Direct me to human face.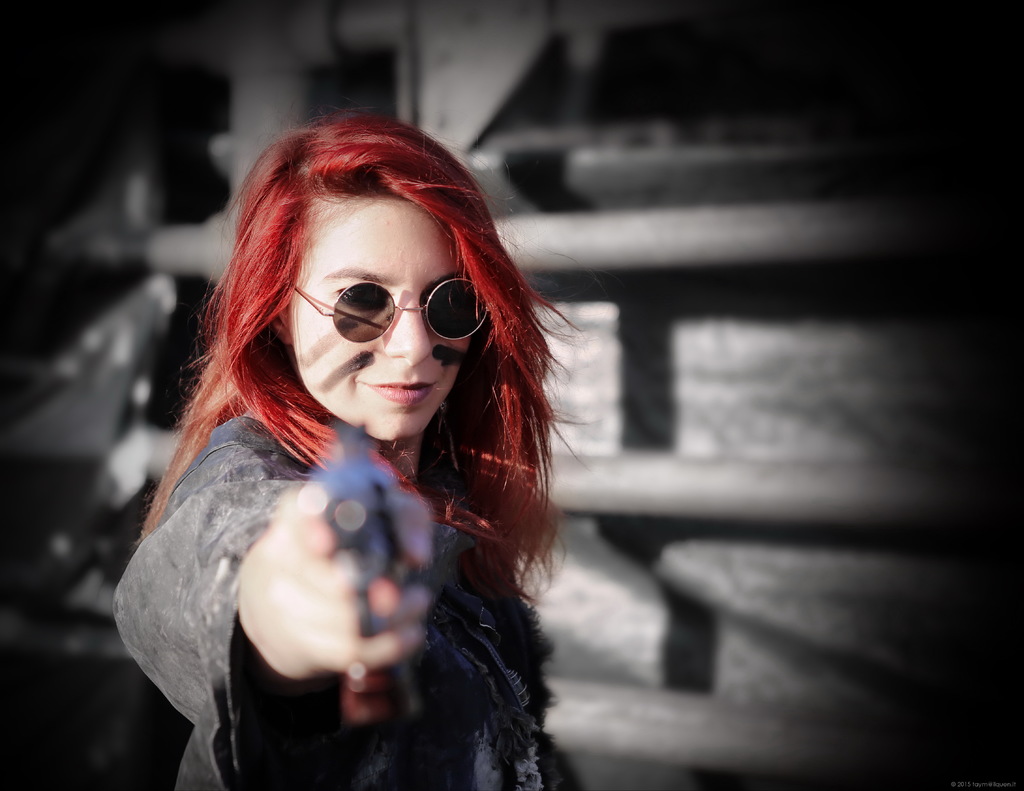
Direction: Rect(296, 194, 470, 439).
